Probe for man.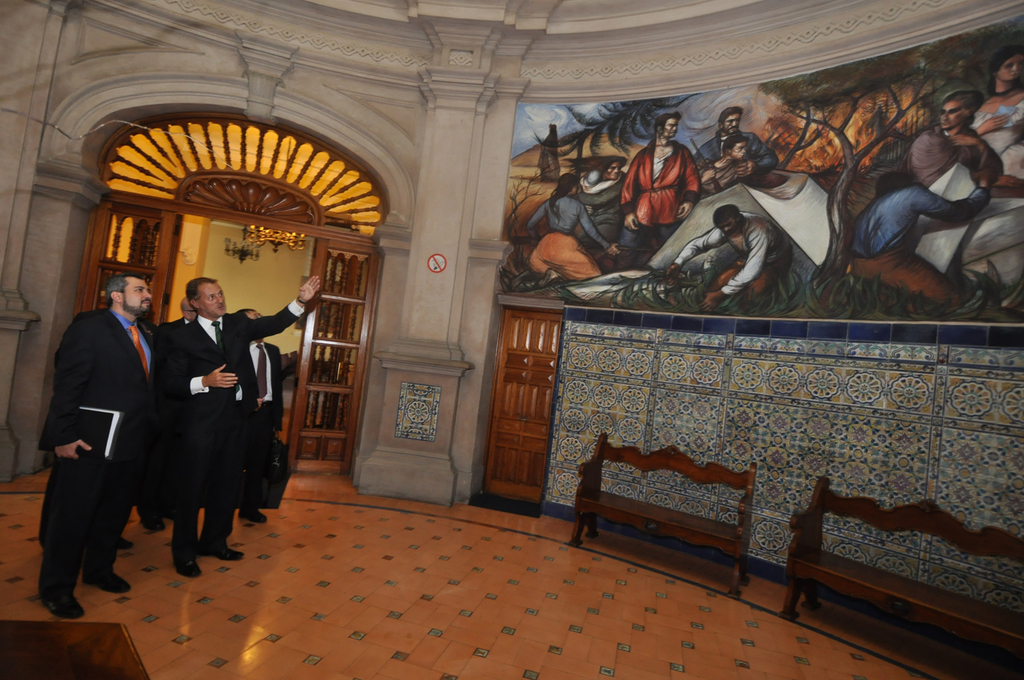
Probe result: (left=694, top=106, right=775, bottom=173).
